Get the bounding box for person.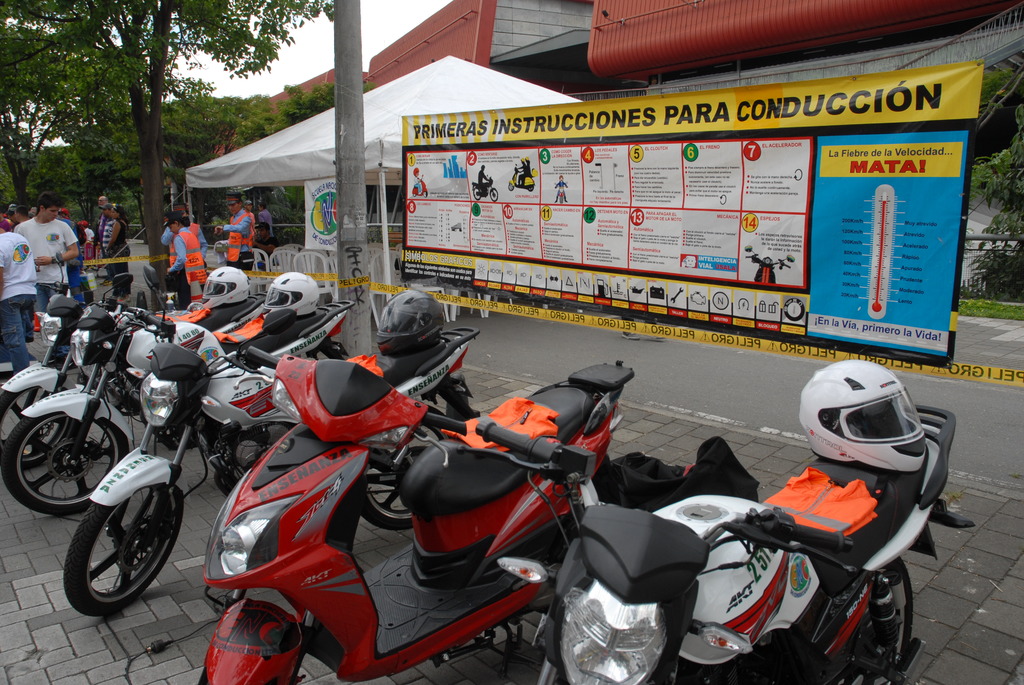
213:191:253:271.
